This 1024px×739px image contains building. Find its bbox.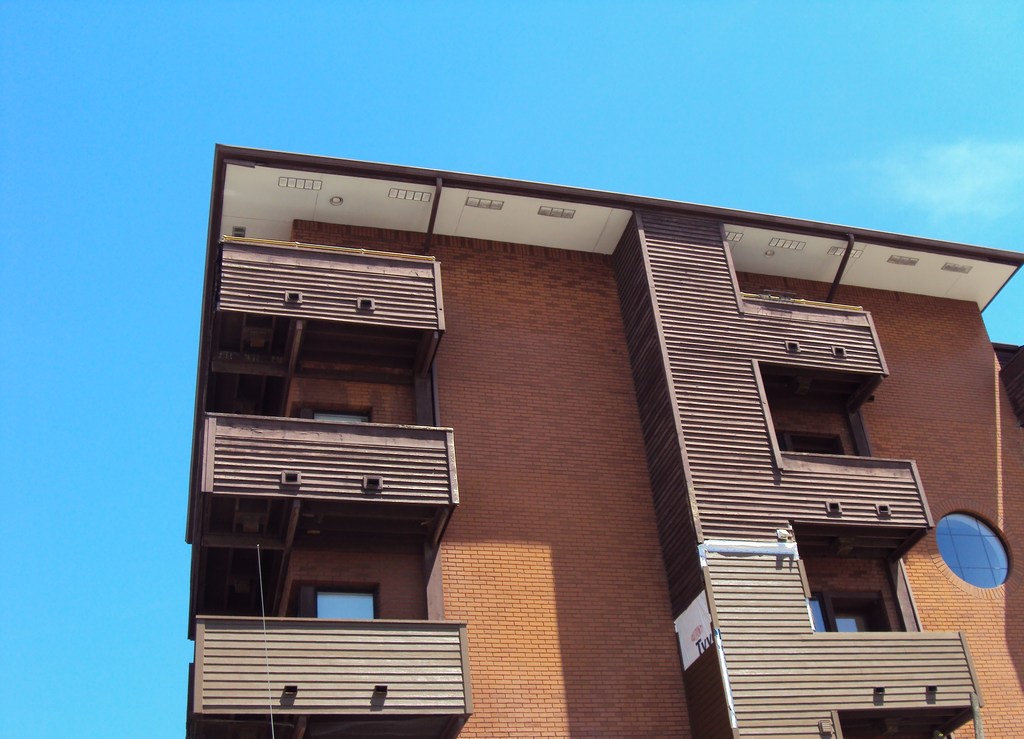
crop(188, 143, 1023, 738).
